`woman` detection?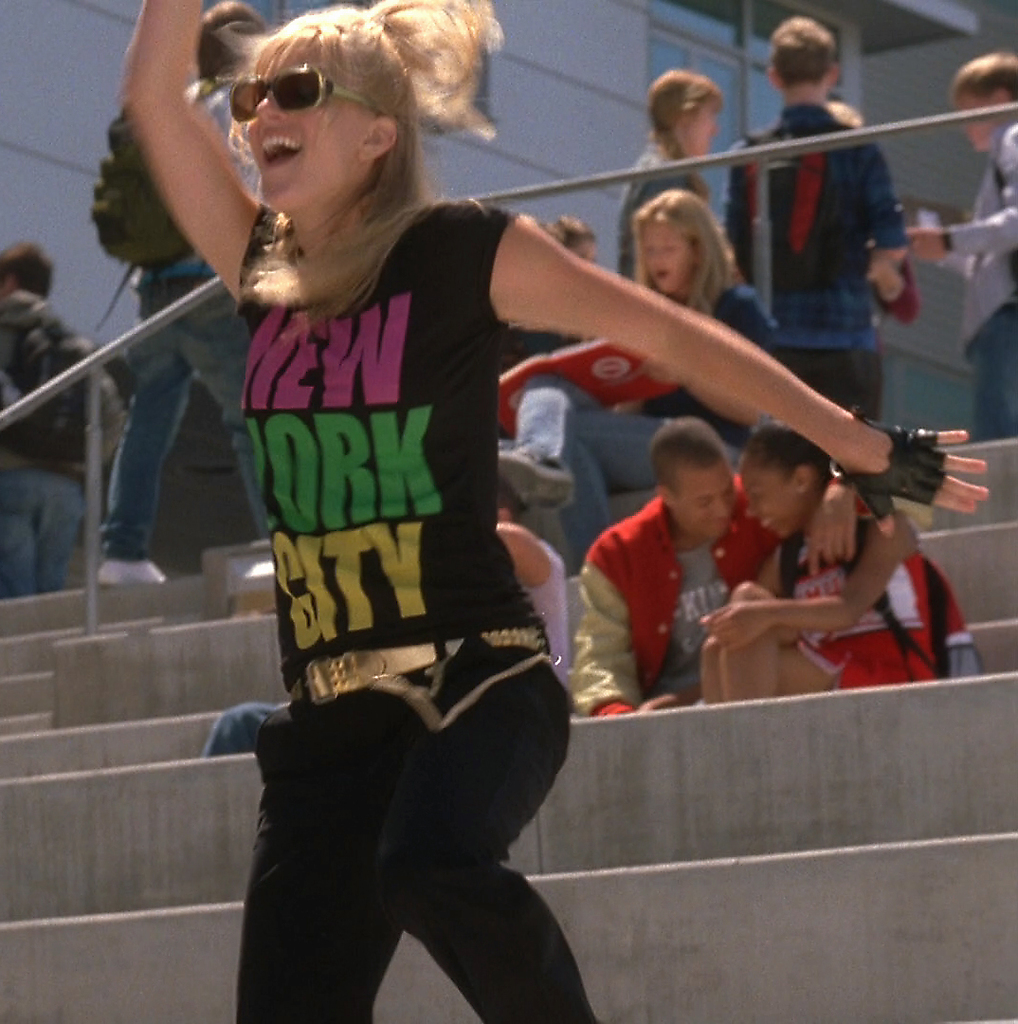
box=[122, 0, 992, 1023]
